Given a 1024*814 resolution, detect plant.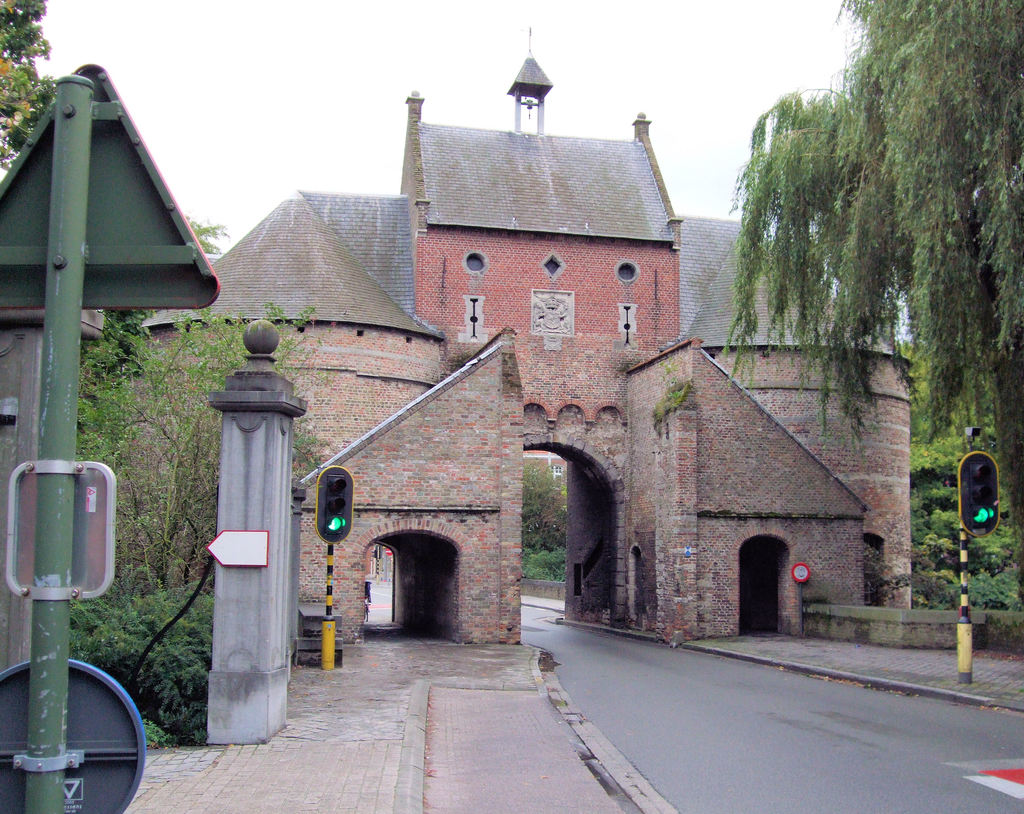
box(916, 565, 1023, 613).
